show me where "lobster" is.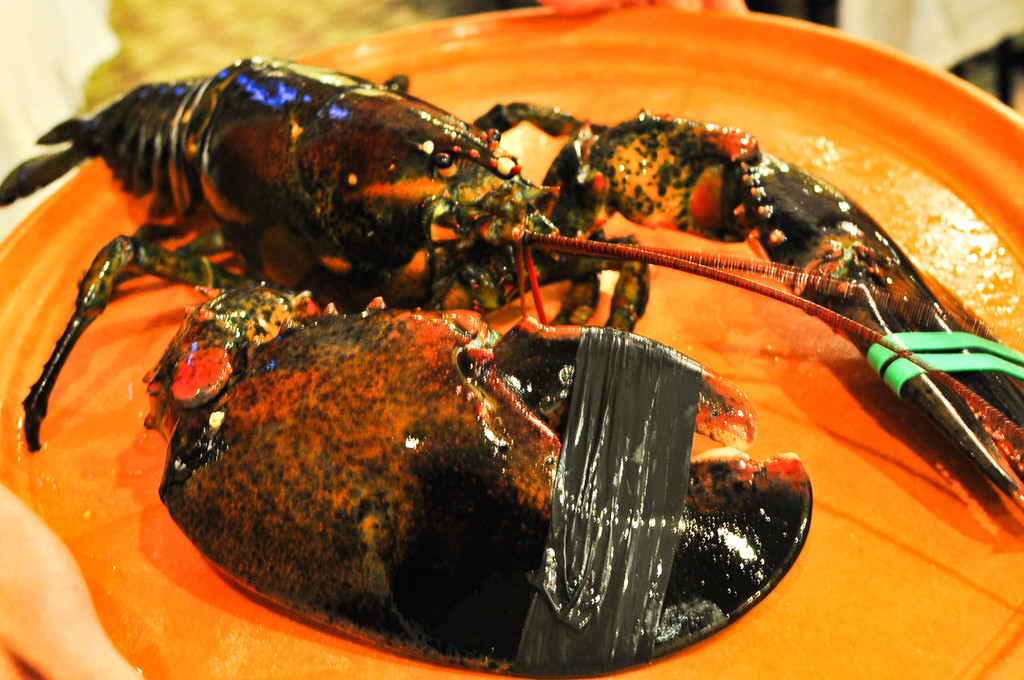
"lobster" is at locate(0, 49, 1023, 679).
